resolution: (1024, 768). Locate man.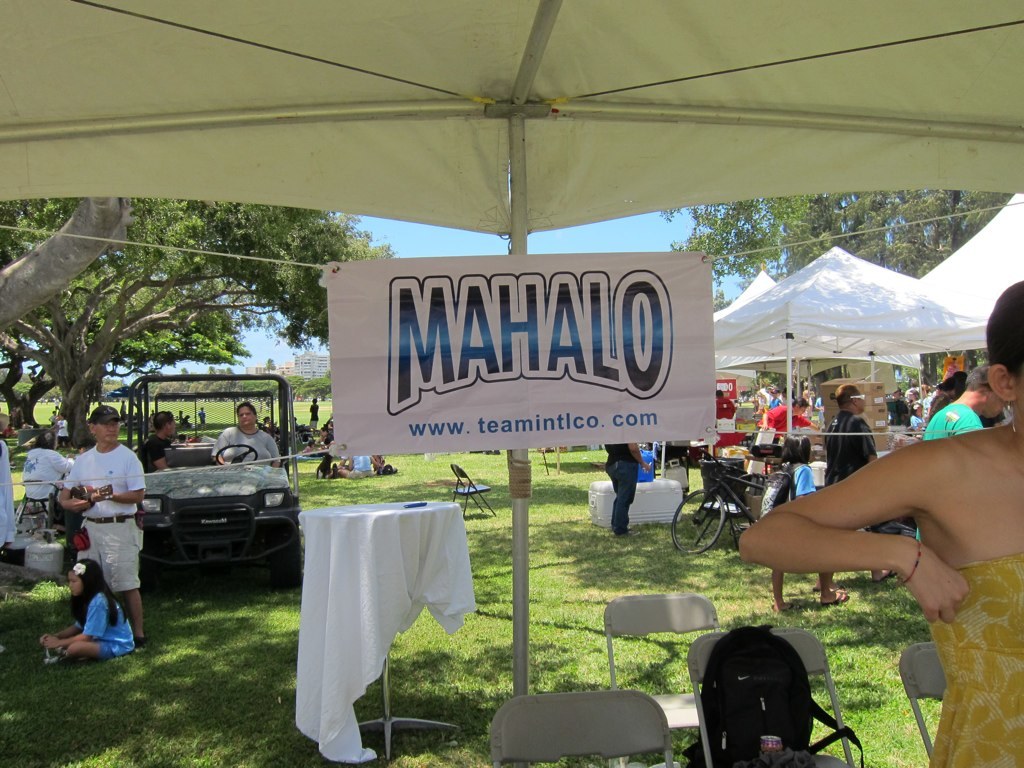
<bbox>48, 410, 143, 664</bbox>.
